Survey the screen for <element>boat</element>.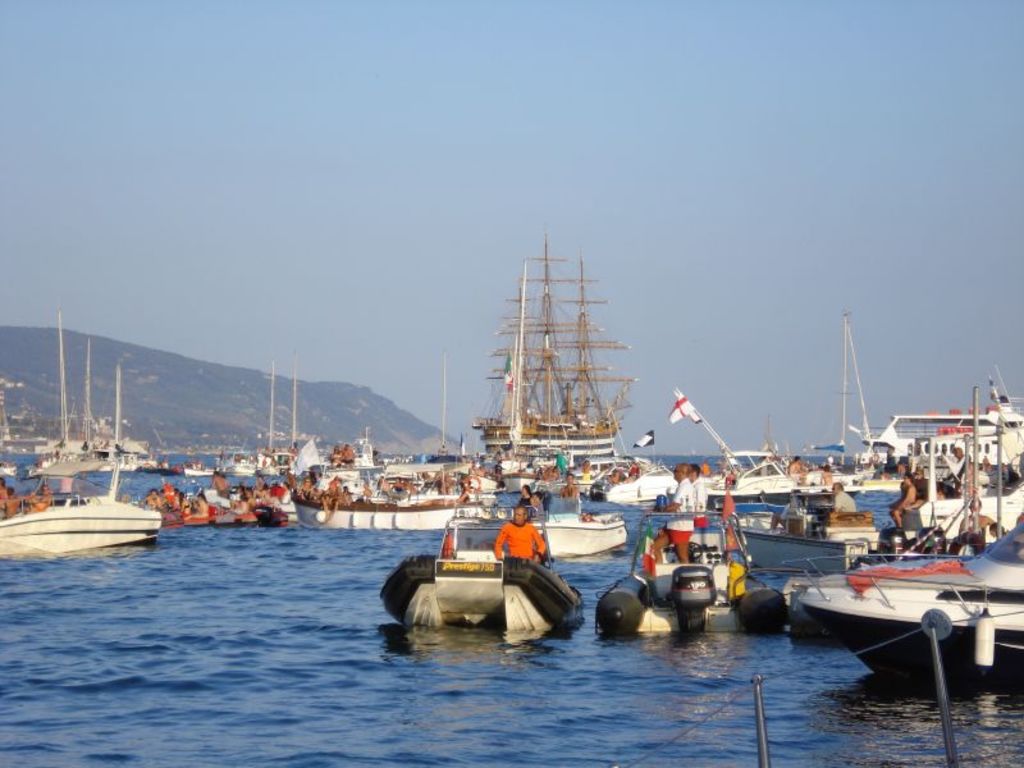
Survey found: 369, 503, 589, 637.
